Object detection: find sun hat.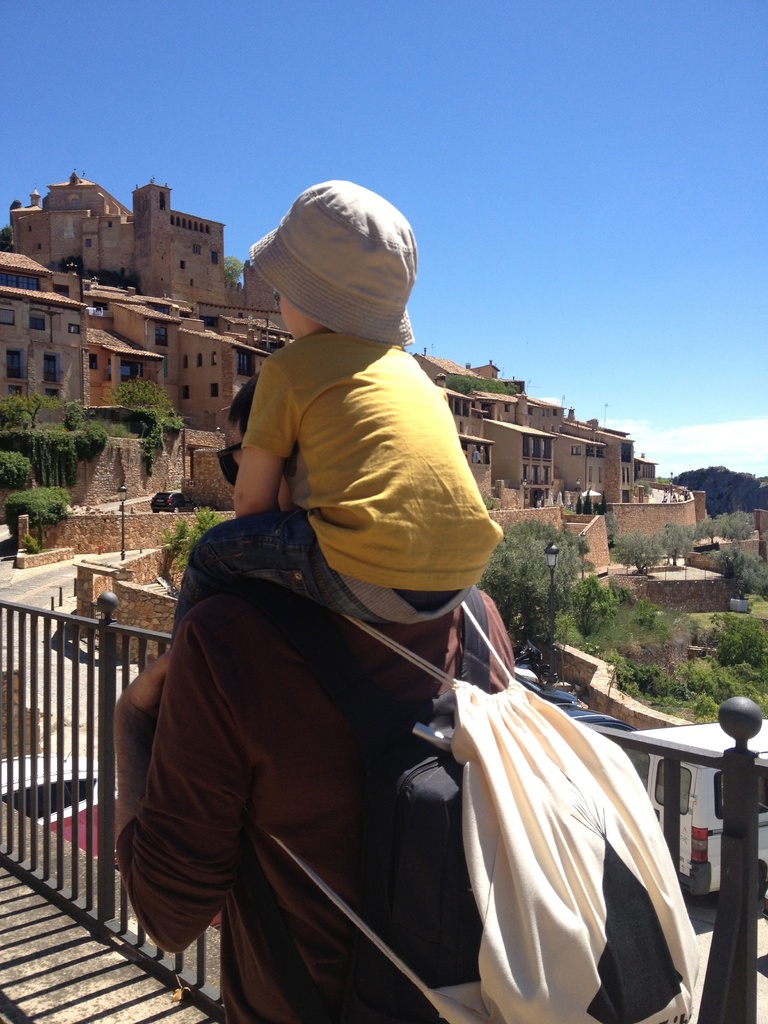
253 180 415 351.
